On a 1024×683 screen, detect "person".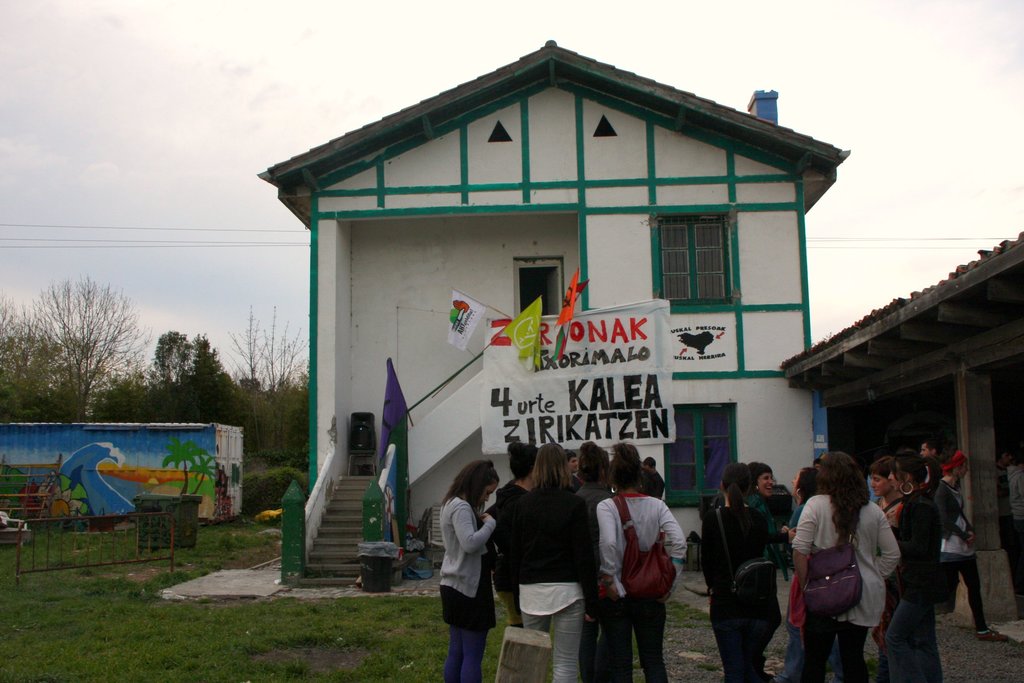
438/461/510/672.
